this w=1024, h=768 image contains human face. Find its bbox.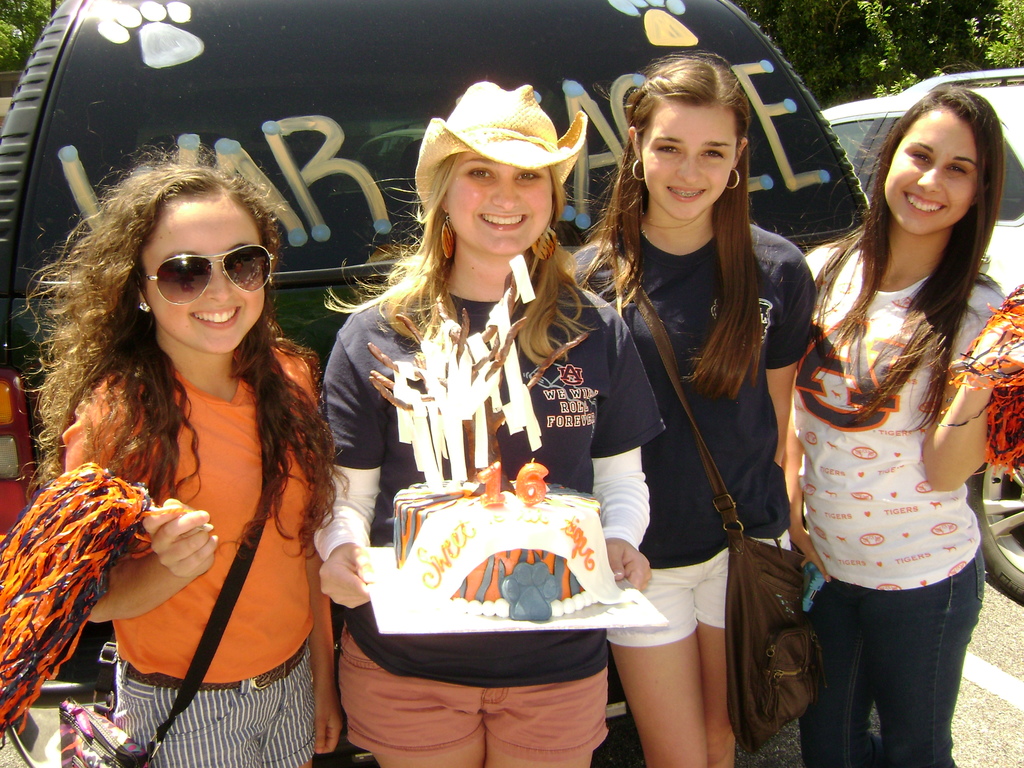
left=881, top=110, right=974, bottom=233.
